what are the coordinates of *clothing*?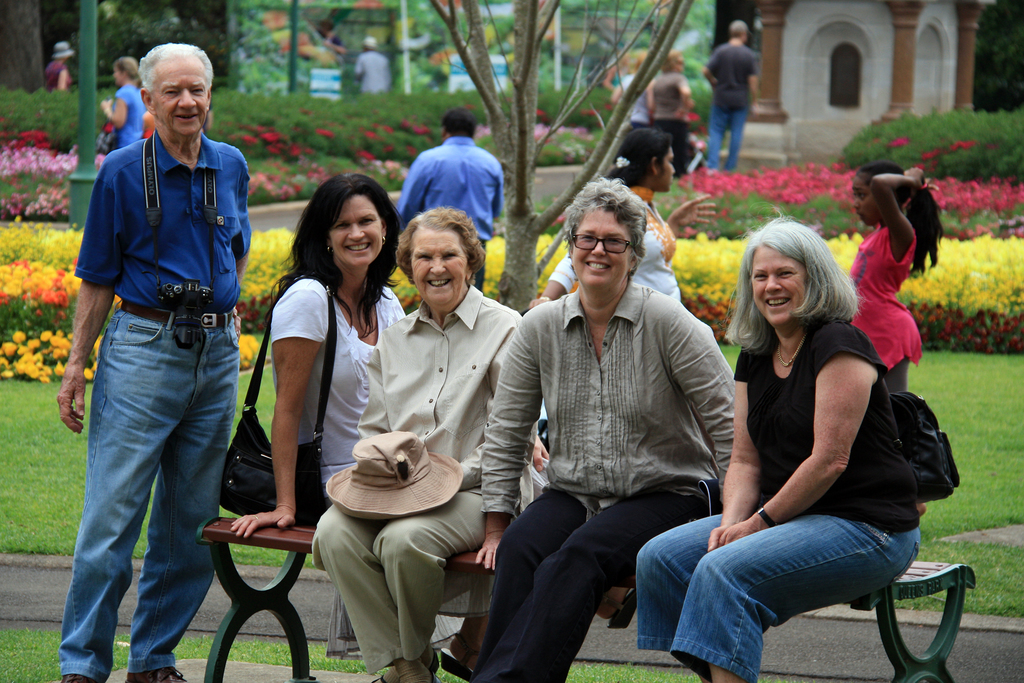
[x1=44, y1=59, x2=71, y2=94].
